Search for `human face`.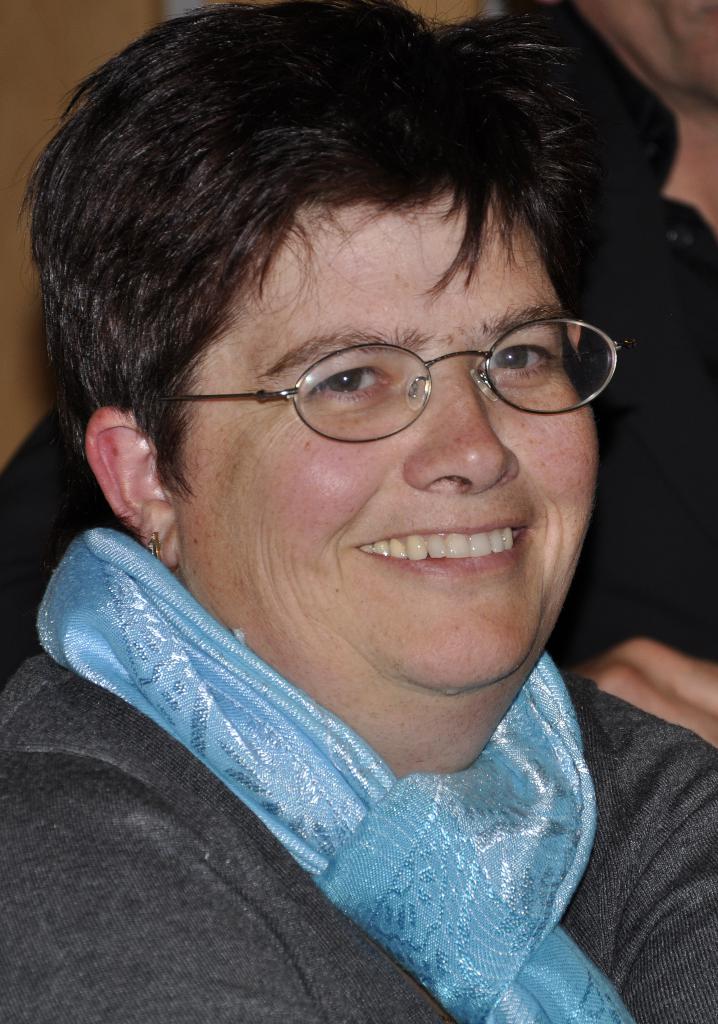
Found at x1=179 y1=204 x2=598 y2=689.
